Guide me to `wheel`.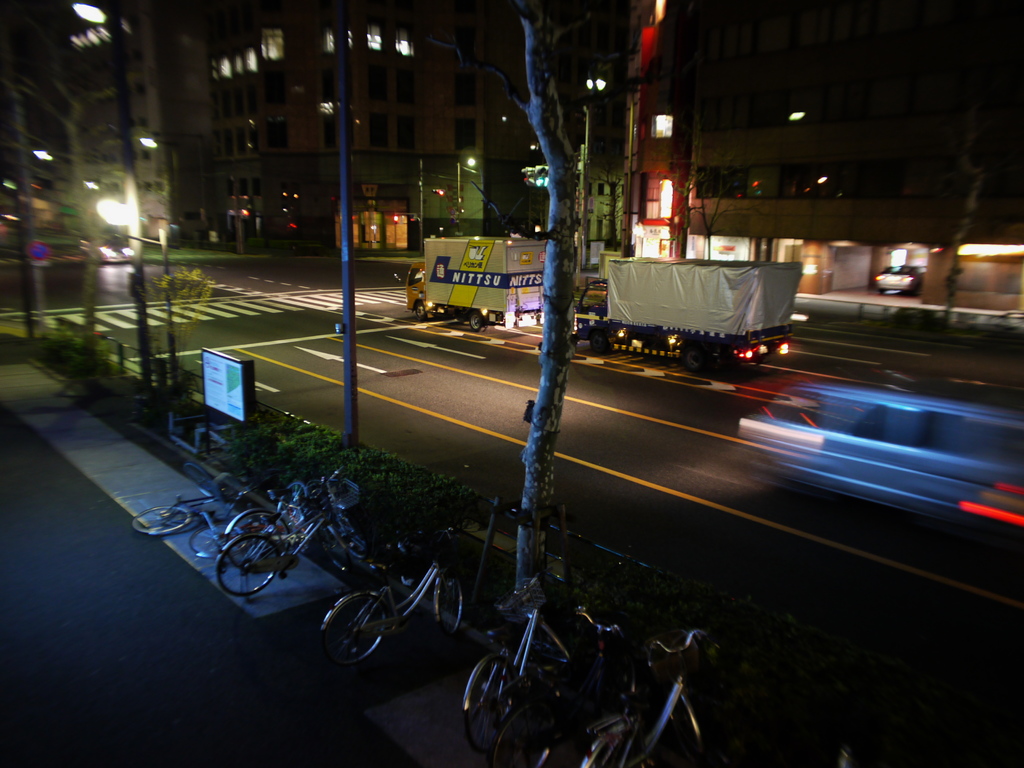
Guidance: 415 303 429 319.
